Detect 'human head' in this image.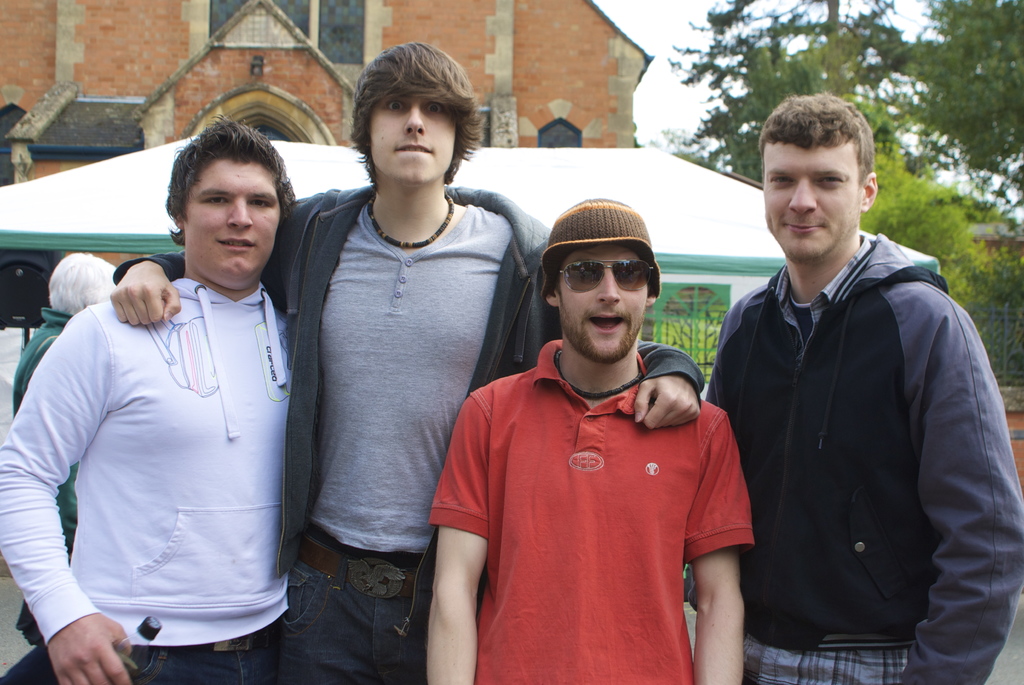
Detection: {"left": 540, "top": 200, "right": 659, "bottom": 373}.
